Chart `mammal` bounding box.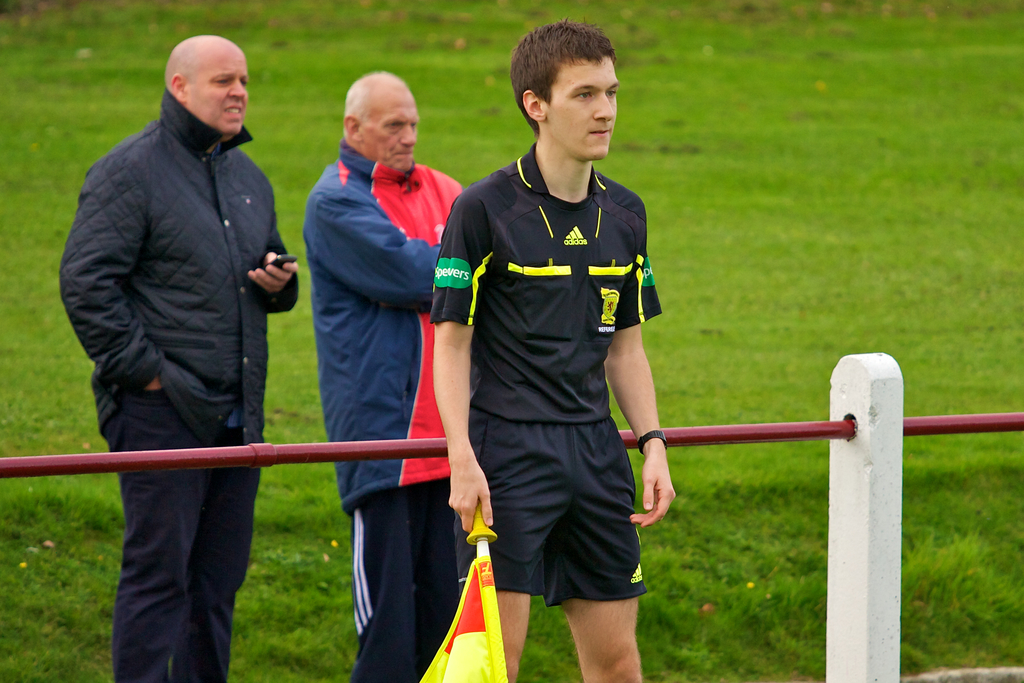
Charted: (x1=300, y1=69, x2=461, y2=681).
